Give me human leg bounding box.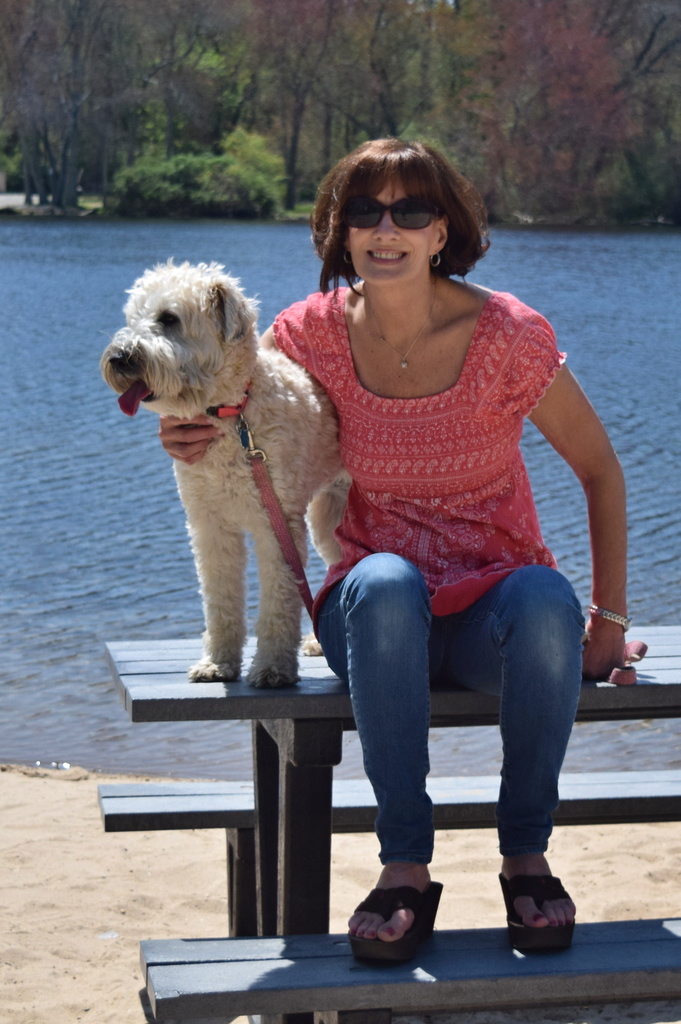
detection(447, 568, 582, 955).
